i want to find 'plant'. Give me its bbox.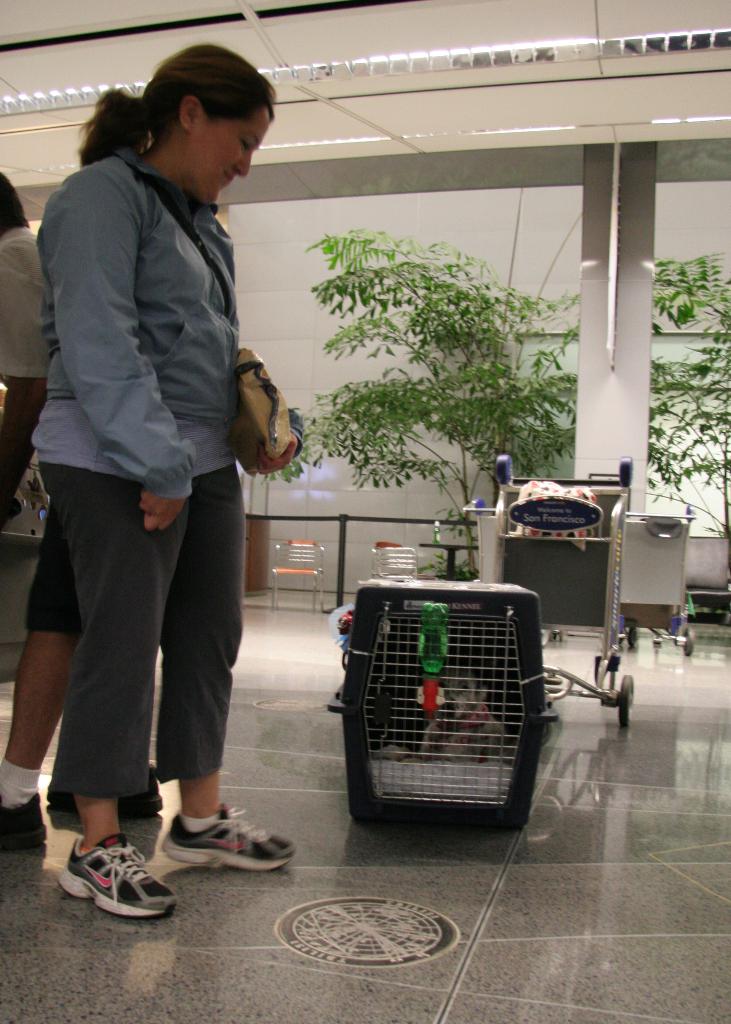
<box>261,187,586,576</box>.
